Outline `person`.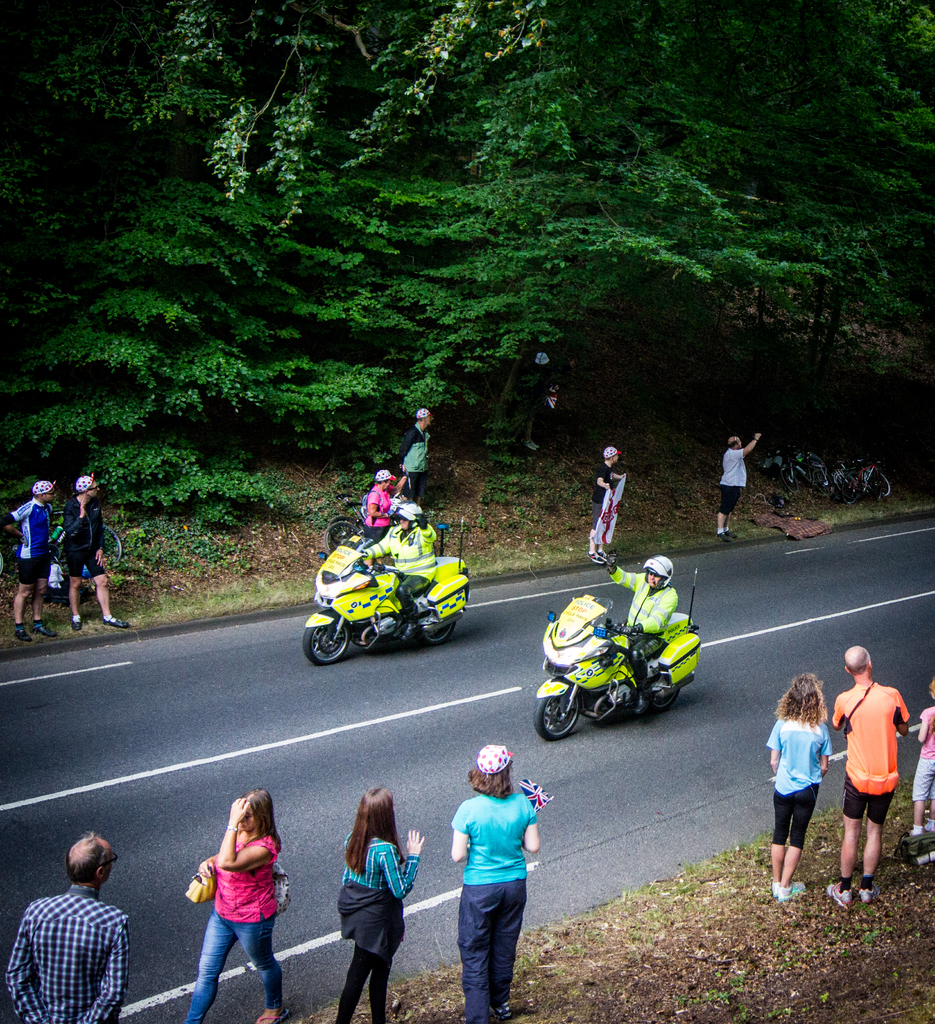
Outline: (361, 467, 407, 536).
